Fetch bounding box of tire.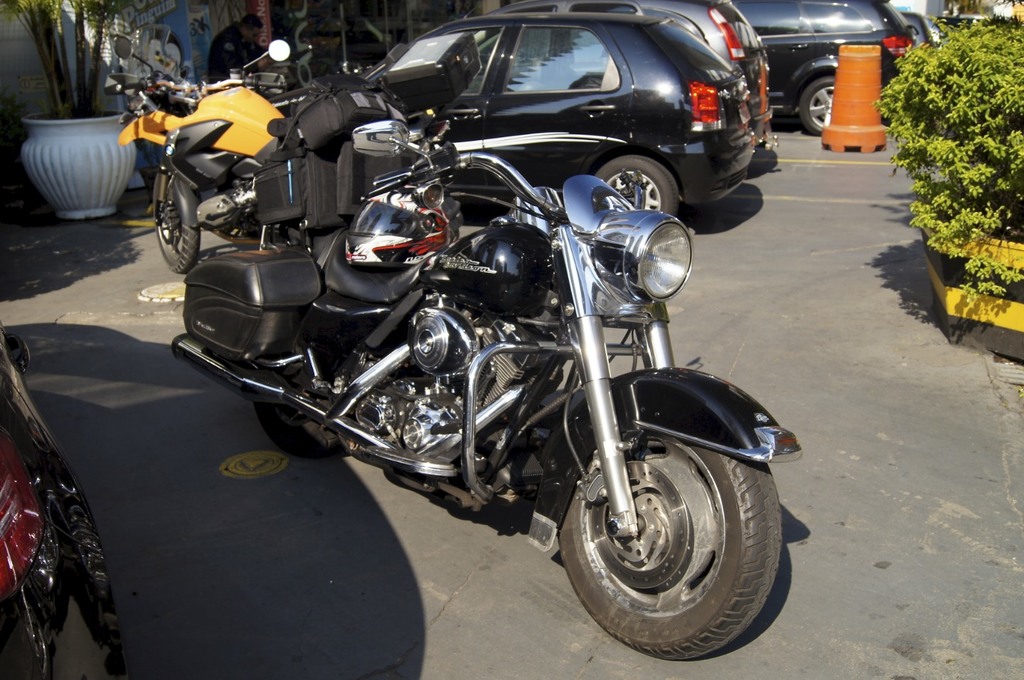
Bbox: BBox(566, 400, 788, 660).
